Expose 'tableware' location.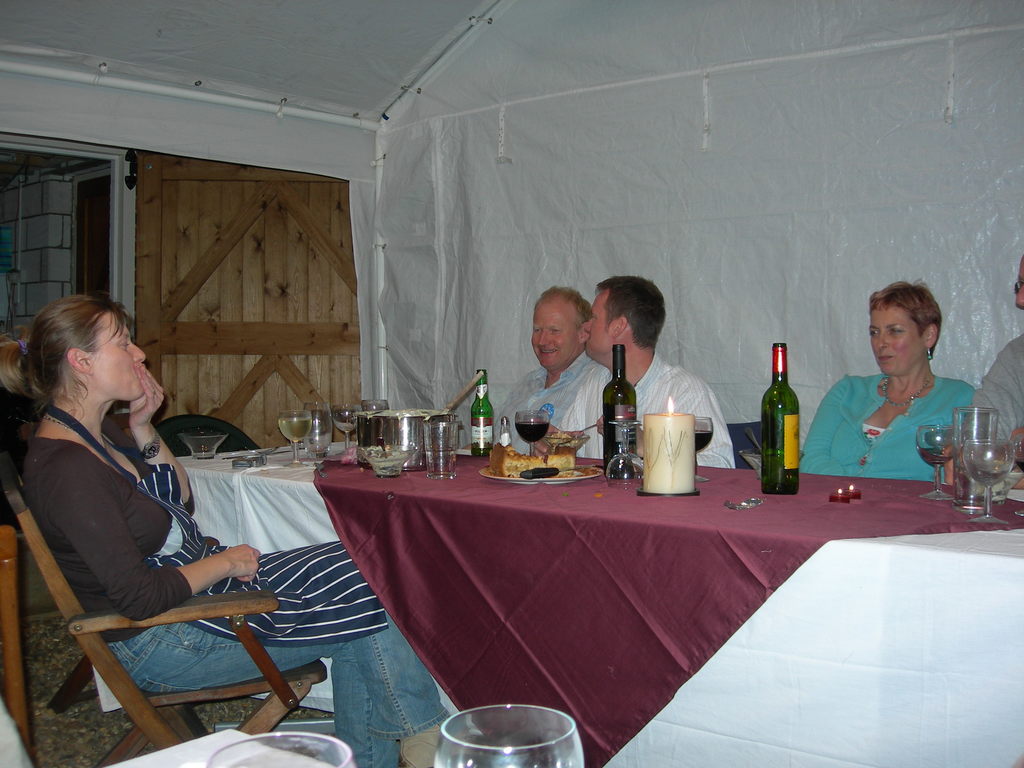
Exposed at x1=419 y1=419 x2=459 y2=477.
